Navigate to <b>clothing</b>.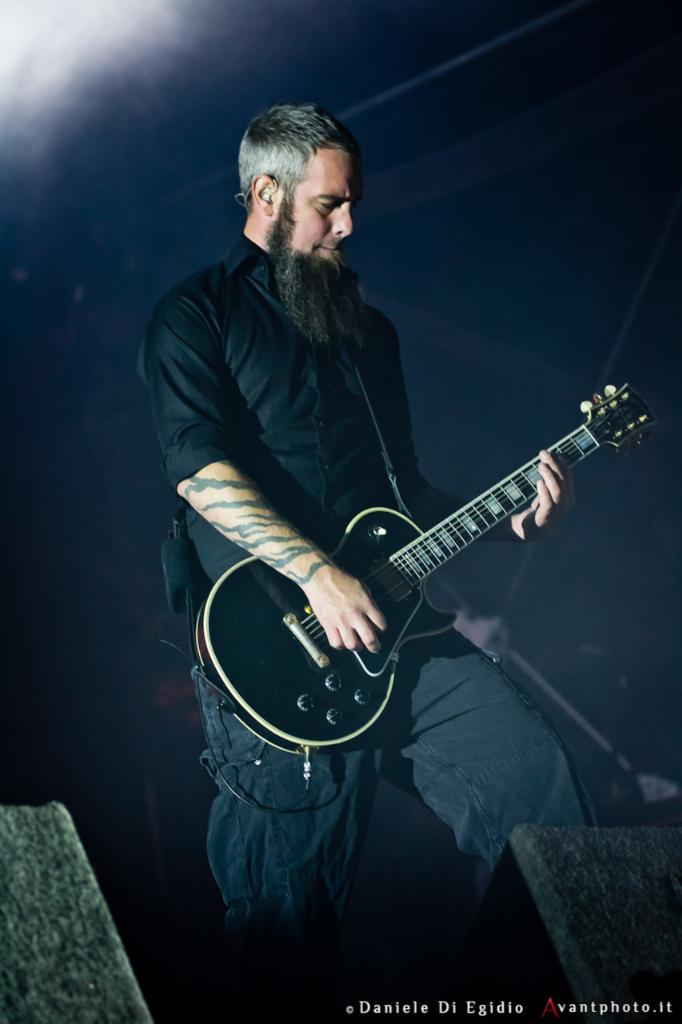
Navigation target: Rect(170, 169, 623, 935).
